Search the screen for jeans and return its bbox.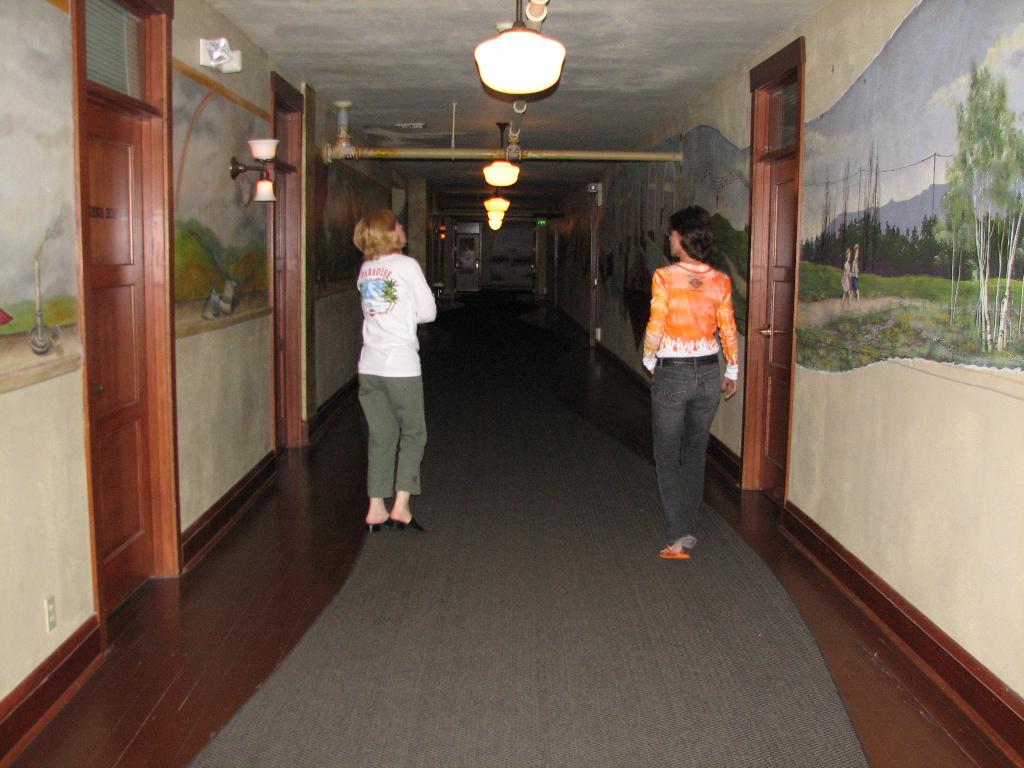
Found: {"x1": 643, "y1": 348, "x2": 730, "y2": 549}.
